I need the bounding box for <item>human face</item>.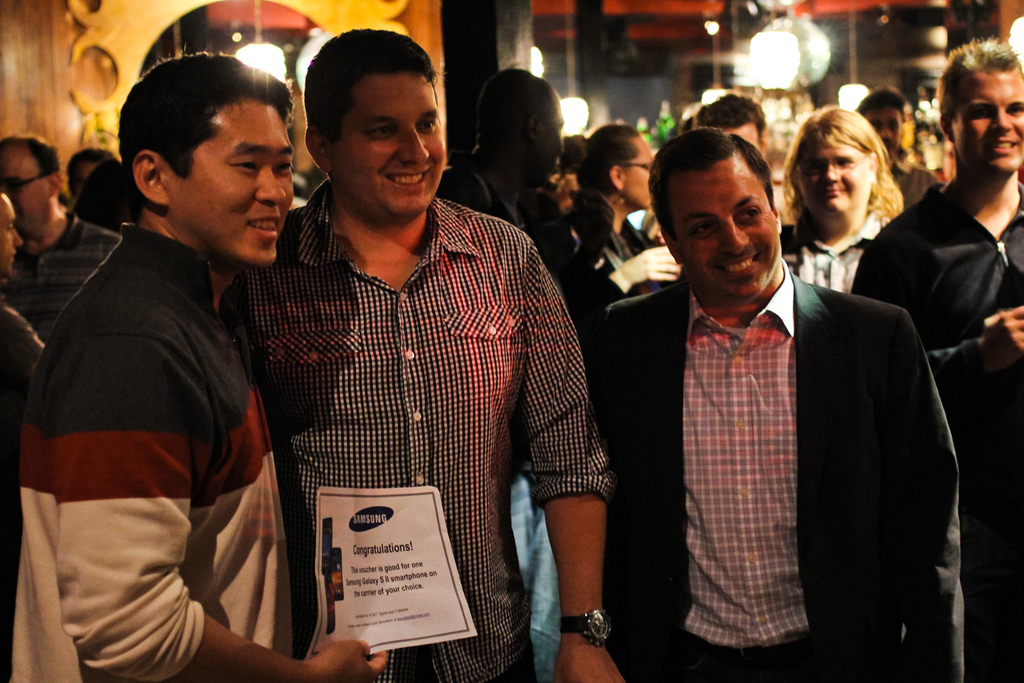
Here it is: BBox(0, 143, 45, 242).
